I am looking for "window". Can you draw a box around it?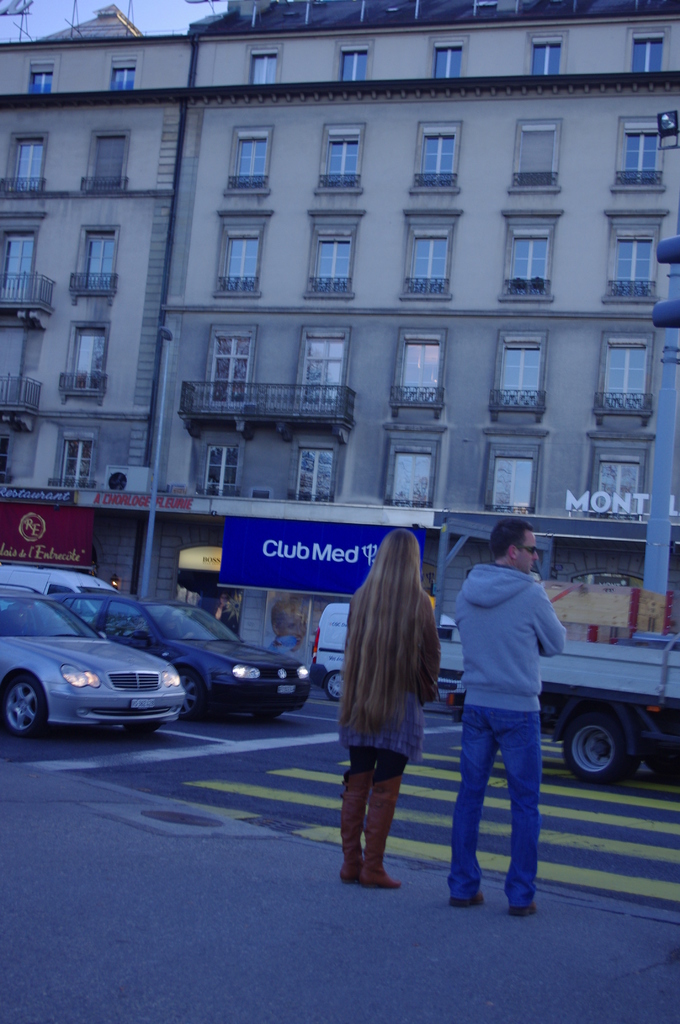
Sure, the bounding box is box=[323, 121, 365, 191].
